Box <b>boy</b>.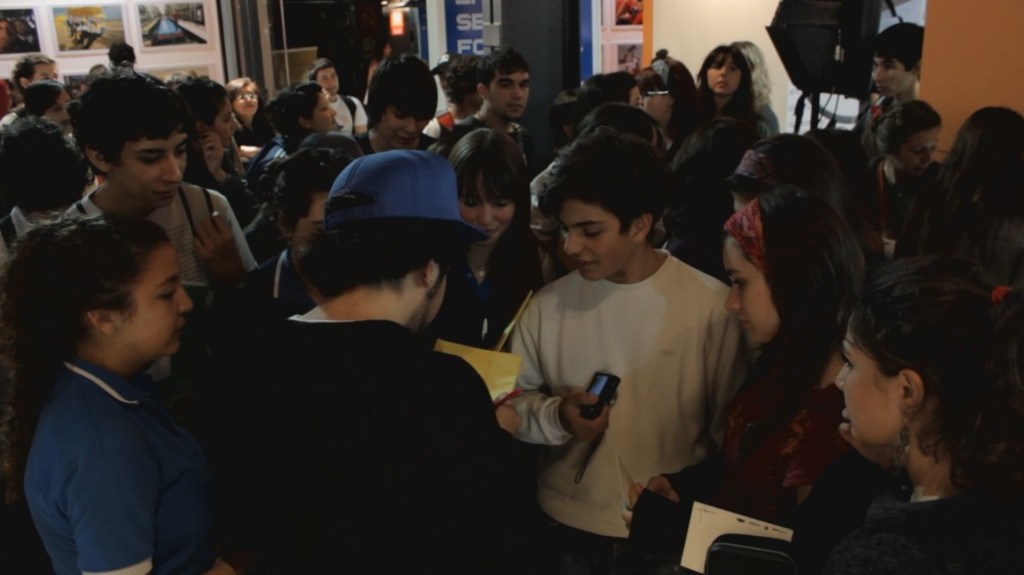
box(496, 129, 756, 573).
